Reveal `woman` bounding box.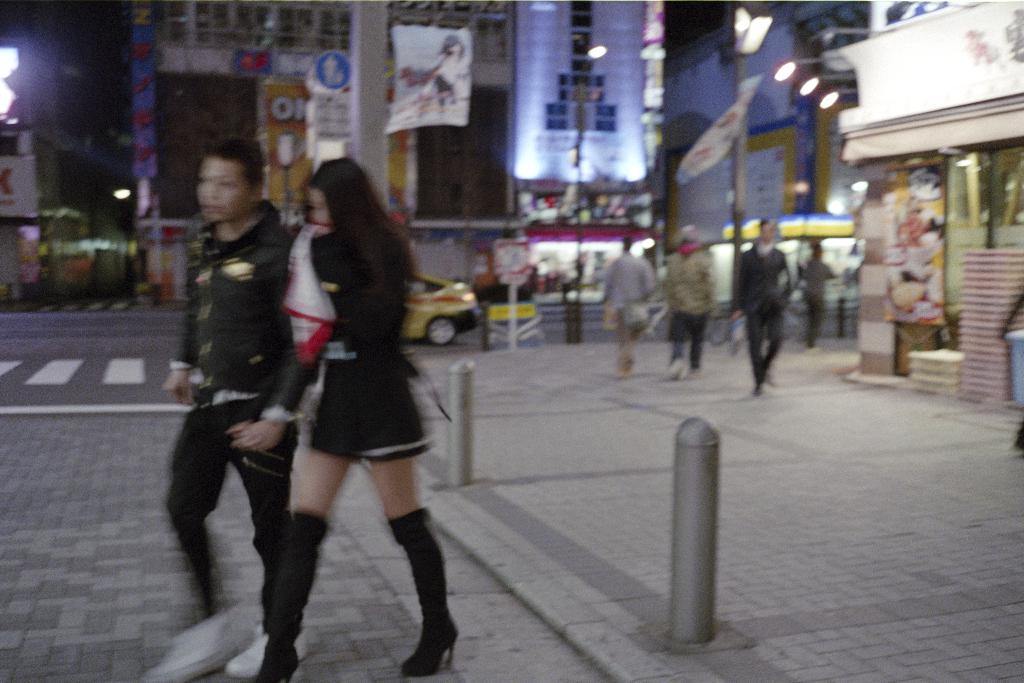
Revealed: [237,163,458,682].
